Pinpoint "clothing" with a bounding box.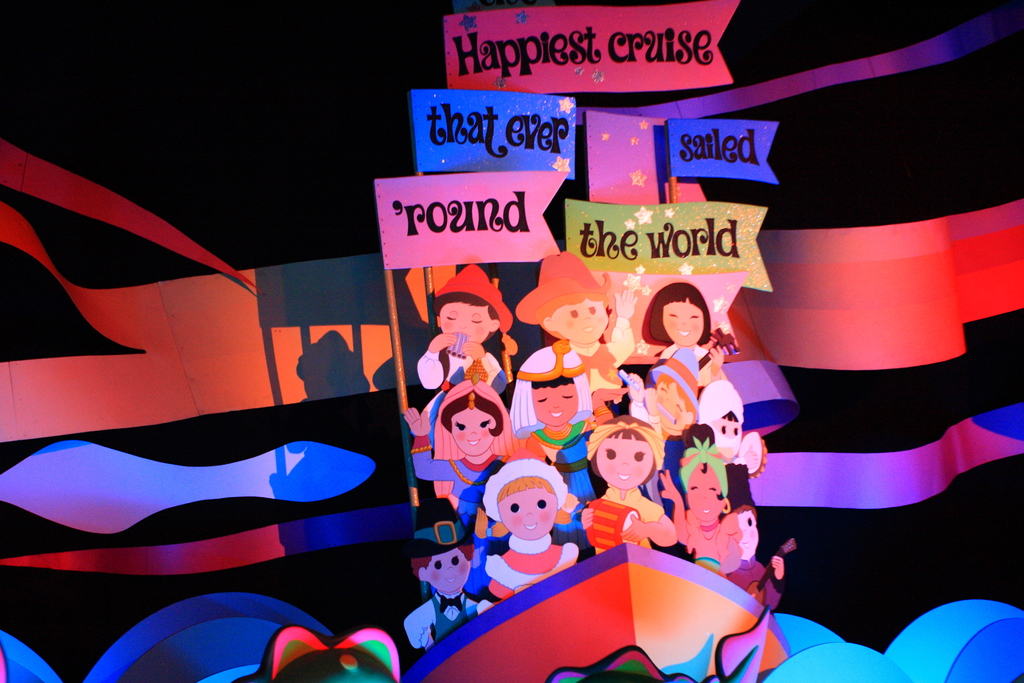
511:409:598:501.
